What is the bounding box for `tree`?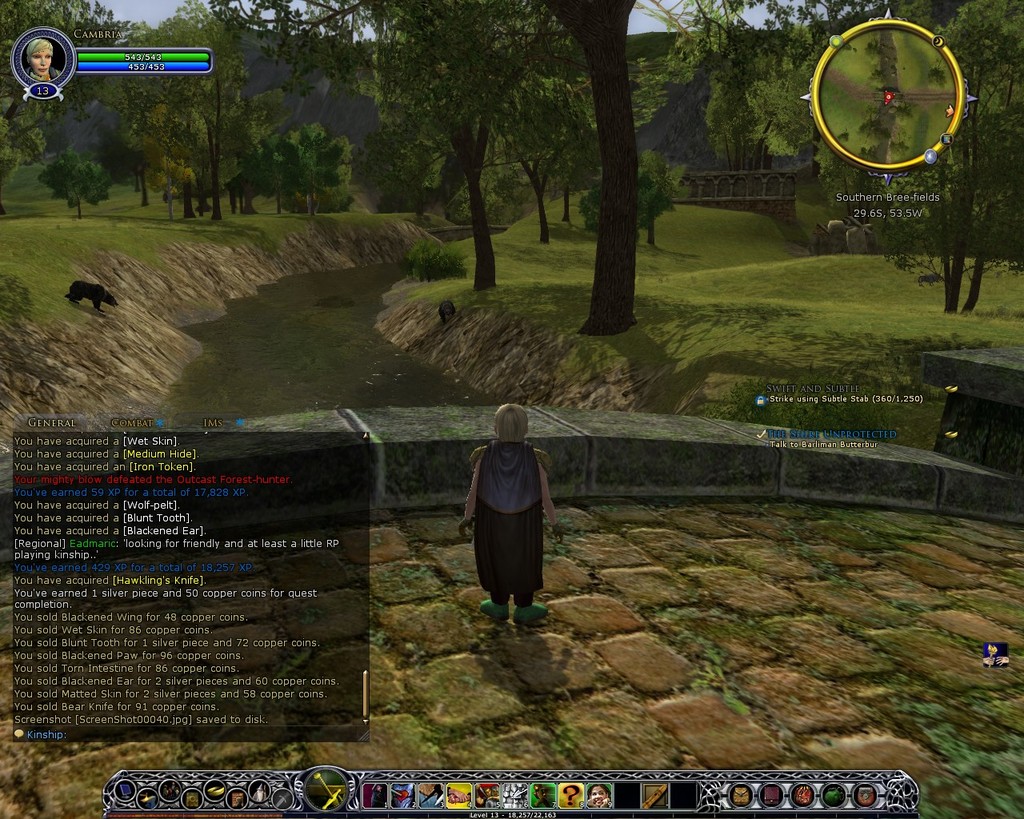
262,130,296,220.
